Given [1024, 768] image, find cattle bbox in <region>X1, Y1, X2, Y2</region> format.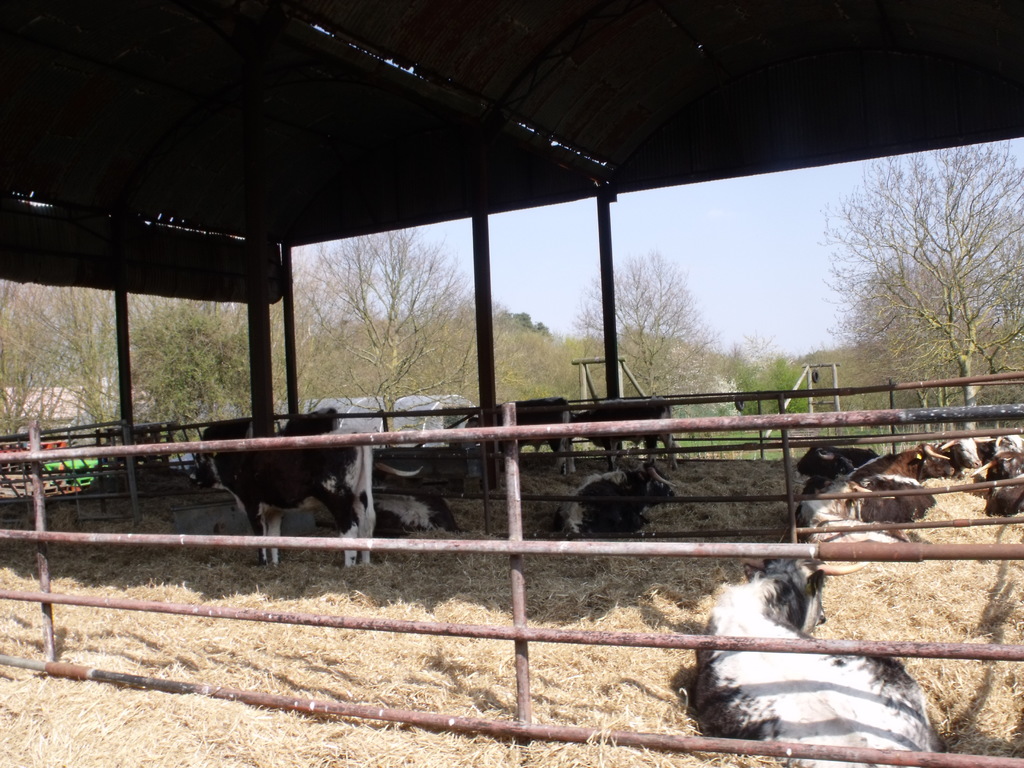
<region>972, 430, 1023, 482</region>.
